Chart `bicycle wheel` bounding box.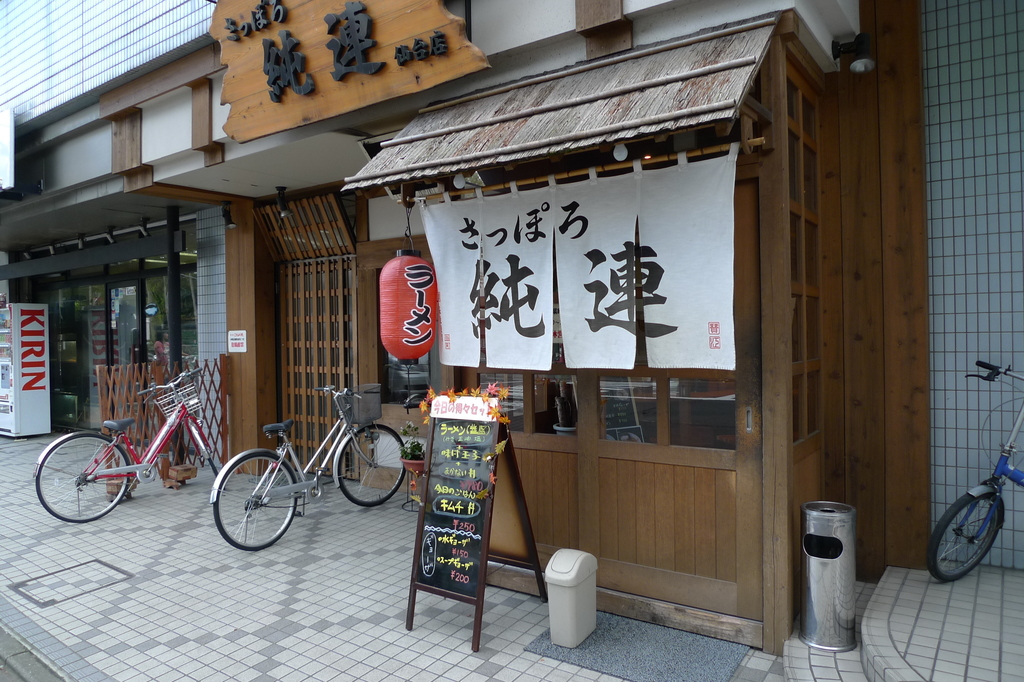
Charted: x1=926, y1=490, x2=1004, y2=582.
